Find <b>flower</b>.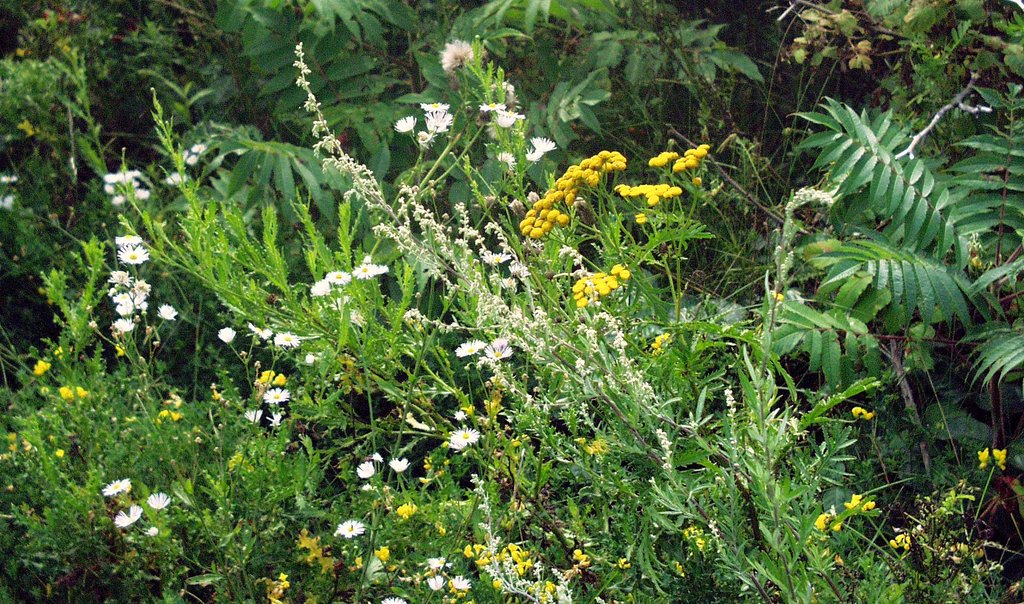
<region>113, 268, 132, 289</region>.
